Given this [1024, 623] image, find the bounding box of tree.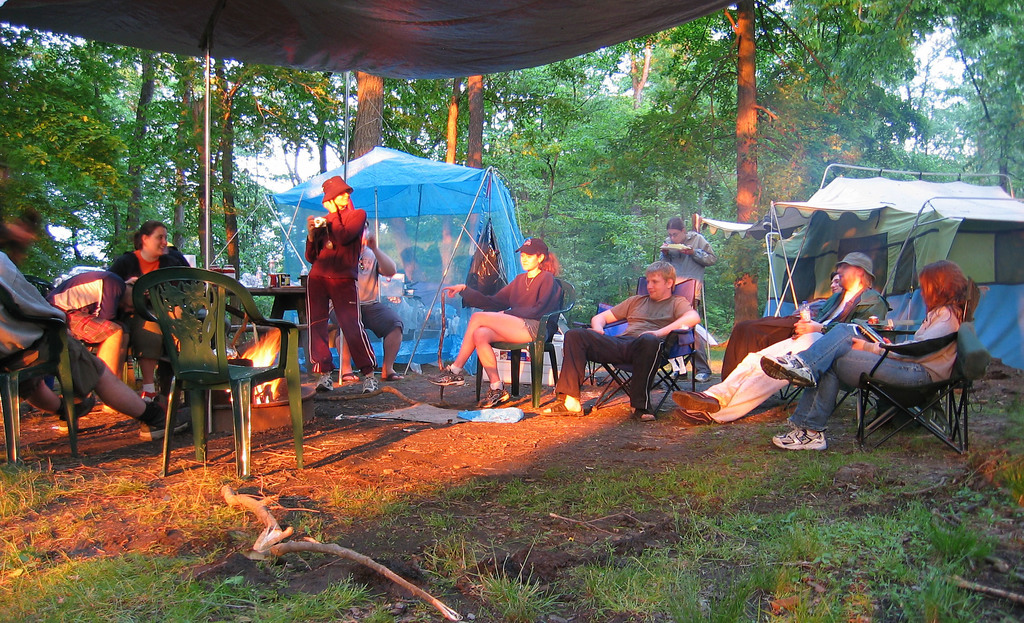
select_region(948, 0, 1023, 194).
